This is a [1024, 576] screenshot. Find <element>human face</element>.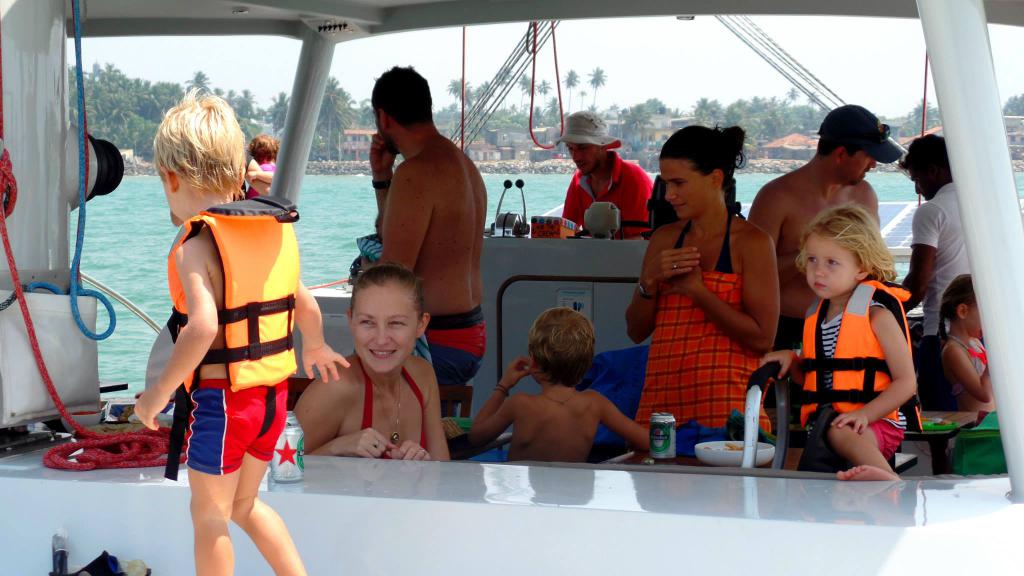
Bounding box: 965 303 984 340.
